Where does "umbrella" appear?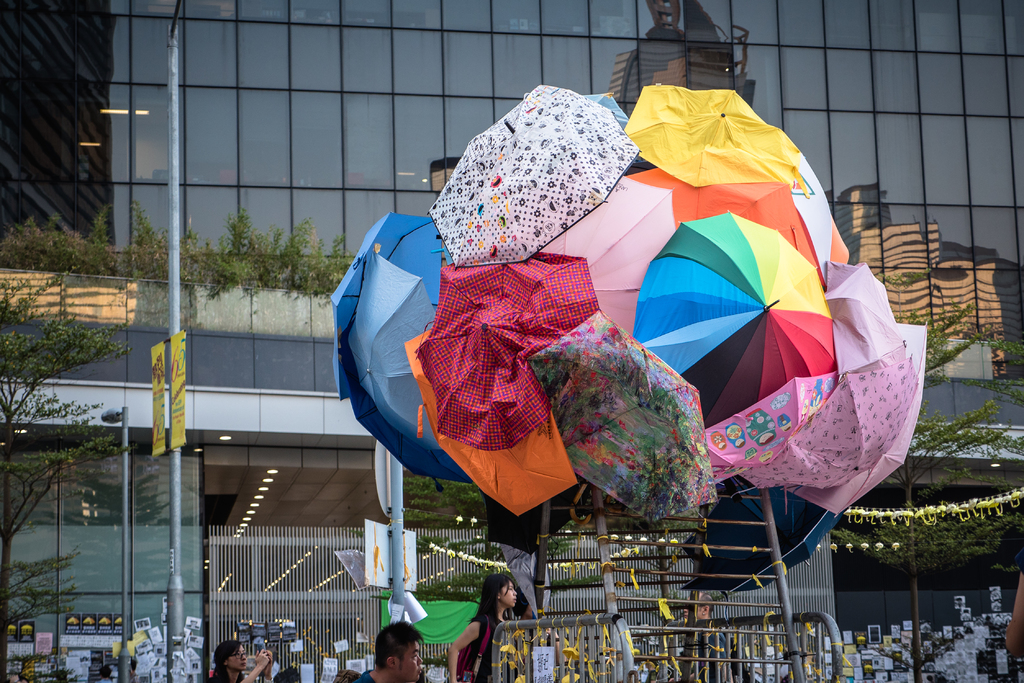
Appears at 401:332:570:514.
